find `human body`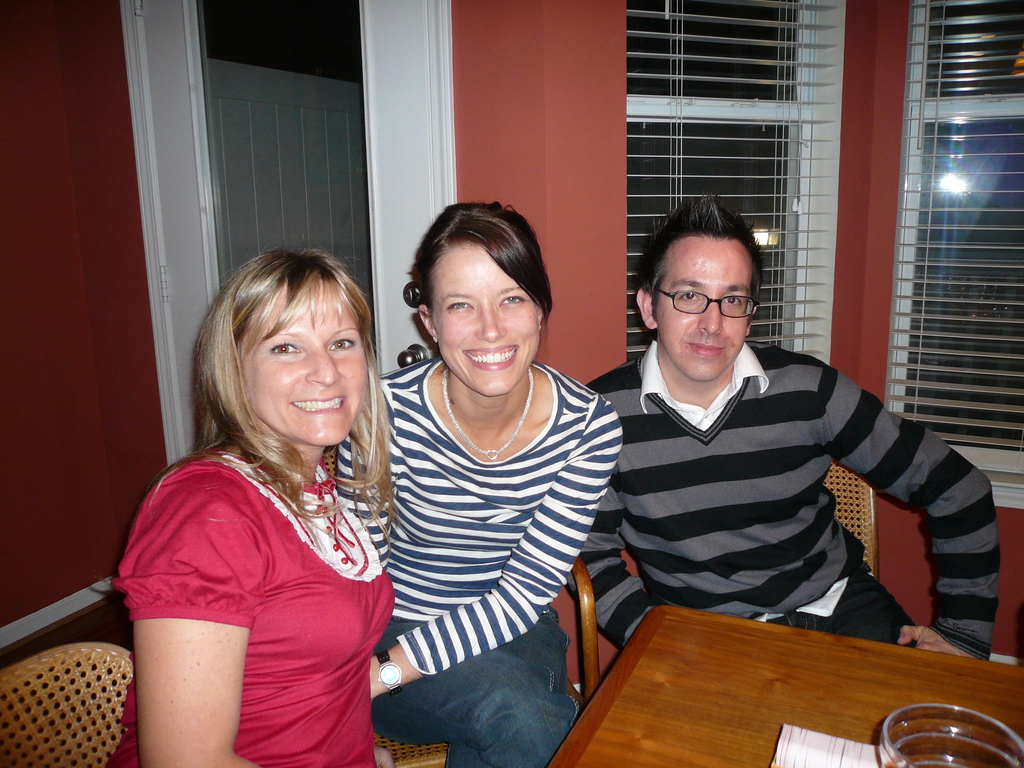
bbox=[108, 257, 404, 767]
